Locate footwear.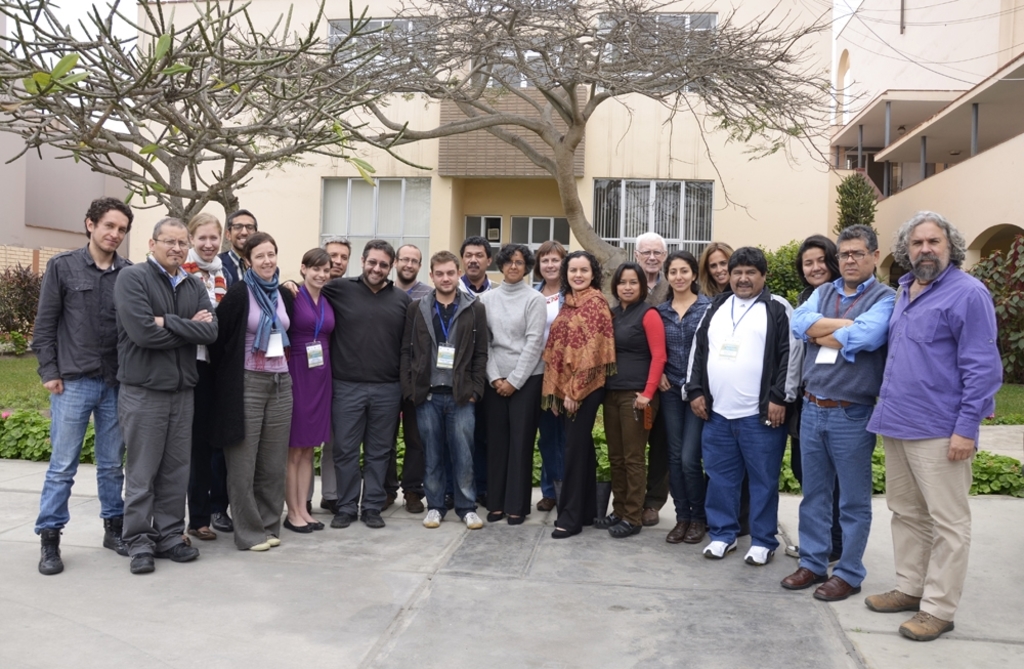
Bounding box: [103,511,183,573].
